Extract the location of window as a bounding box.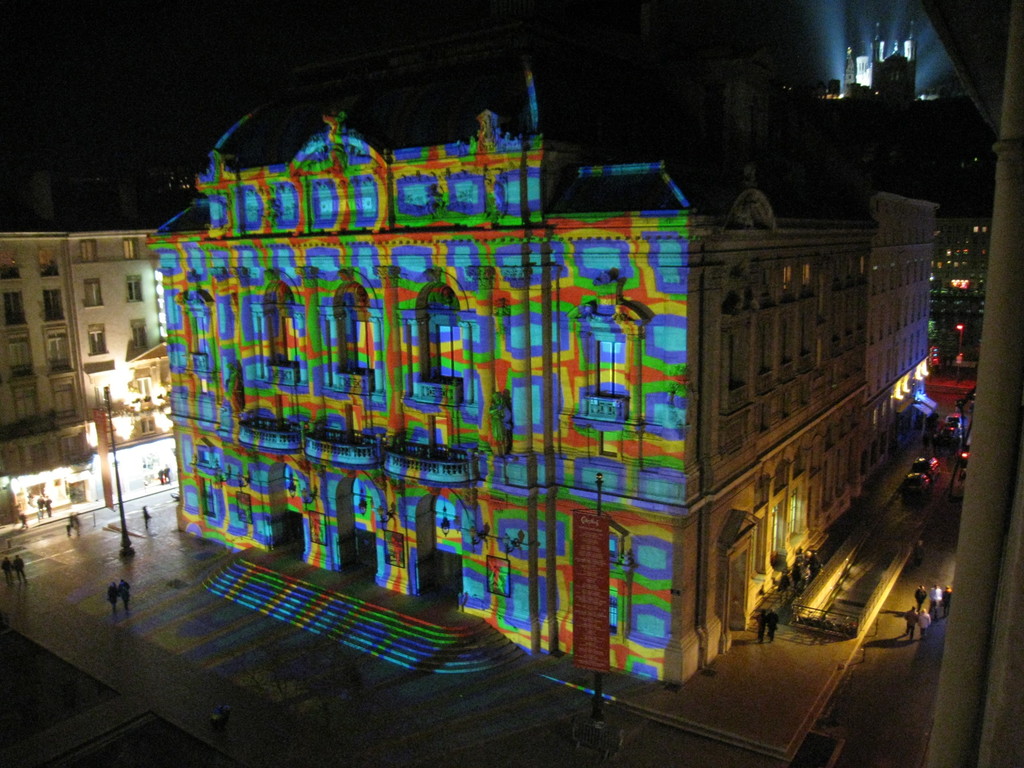
box(125, 241, 138, 260).
